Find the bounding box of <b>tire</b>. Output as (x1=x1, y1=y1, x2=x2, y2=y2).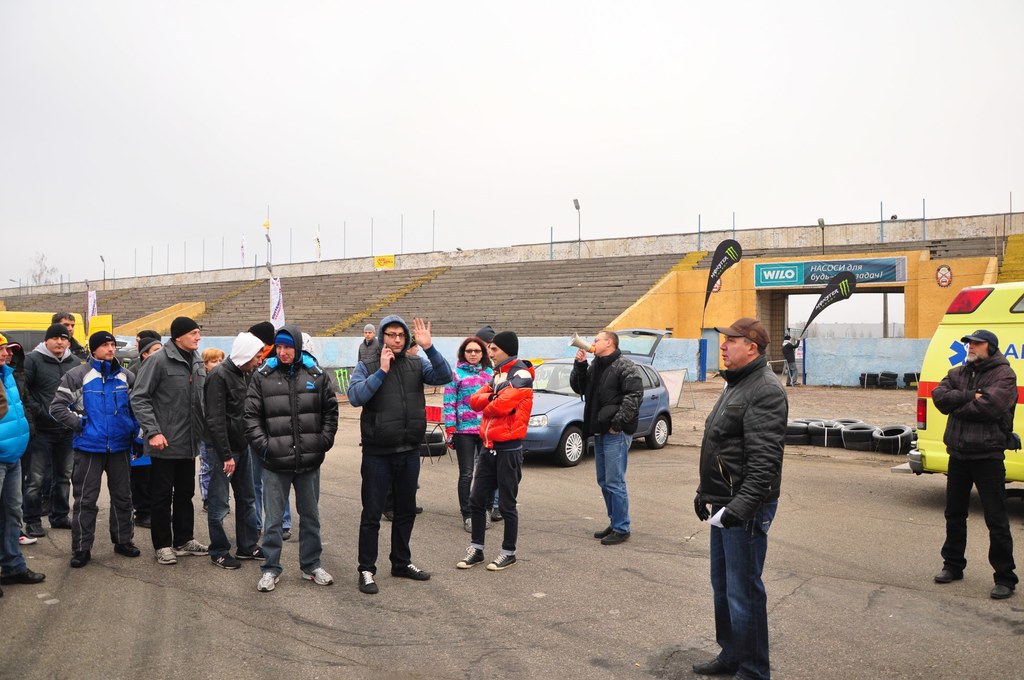
(x1=812, y1=435, x2=840, y2=447).
